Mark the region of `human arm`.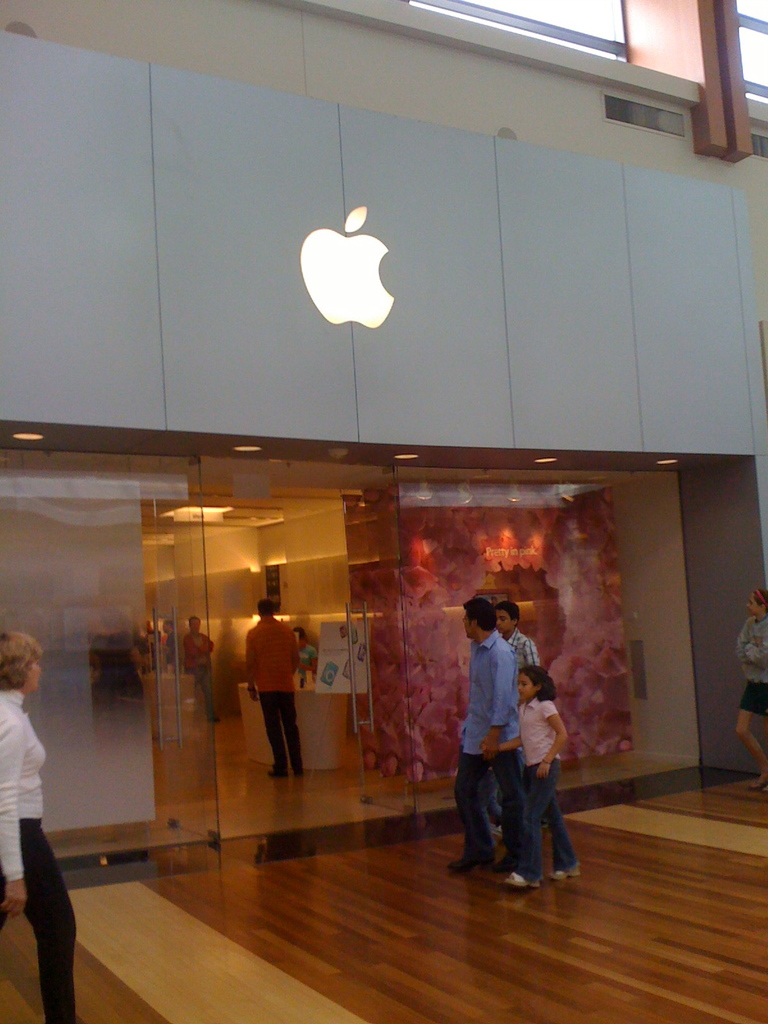
Region: <box>0,711,30,922</box>.
